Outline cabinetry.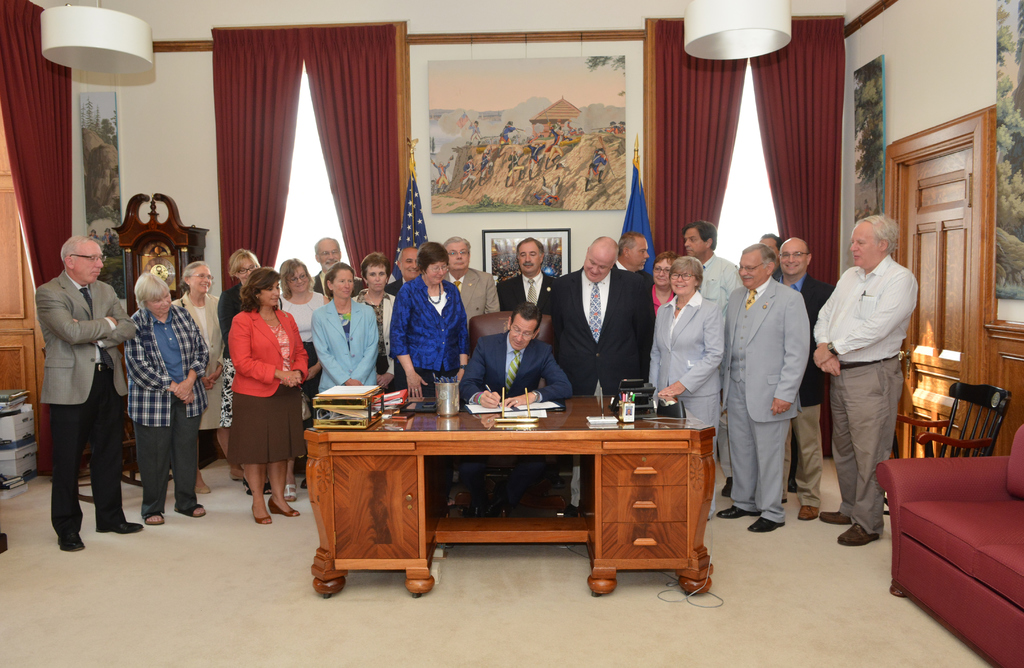
Outline: [327, 397, 705, 591].
